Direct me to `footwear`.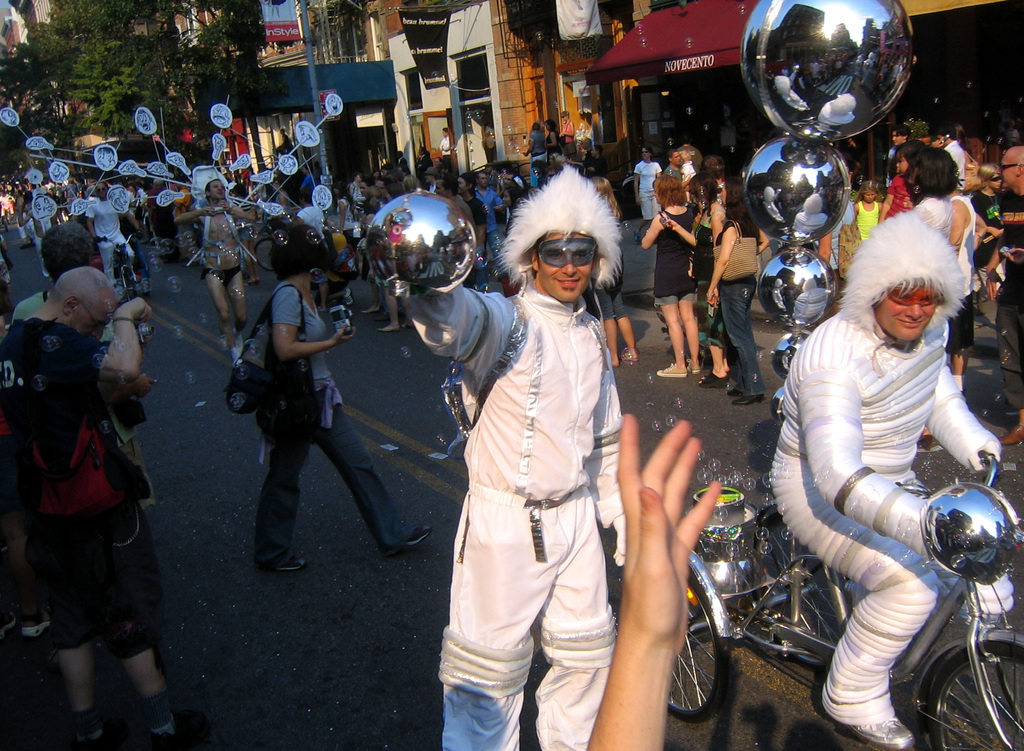
Direction: x1=154 y1=706 x2=214 y2=750.
